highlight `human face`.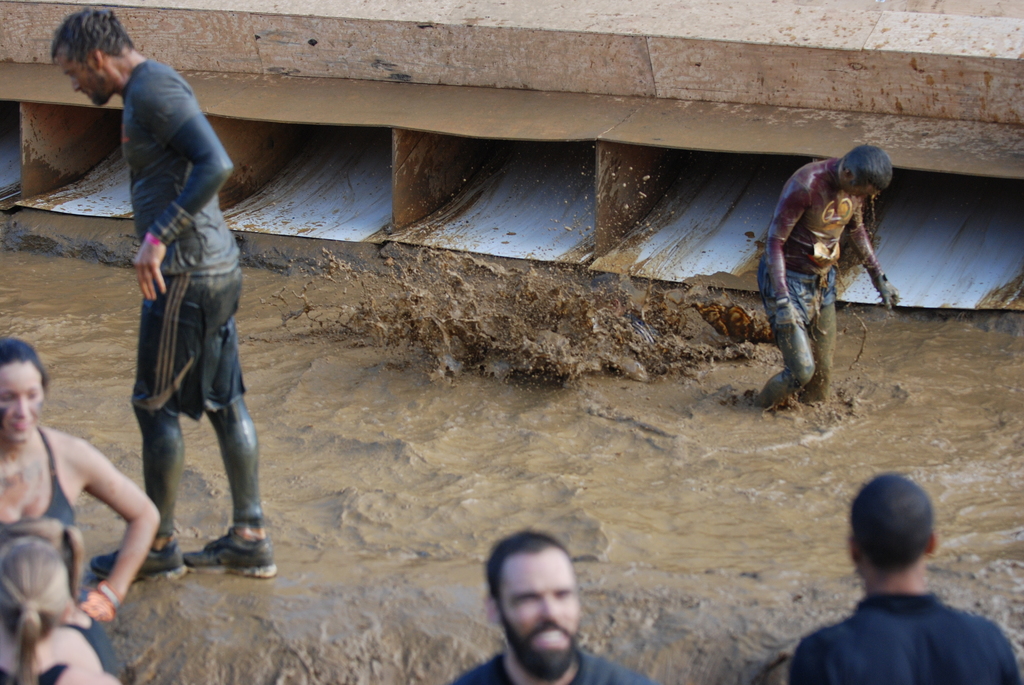
Highlighted region: 842/179/876/199.
